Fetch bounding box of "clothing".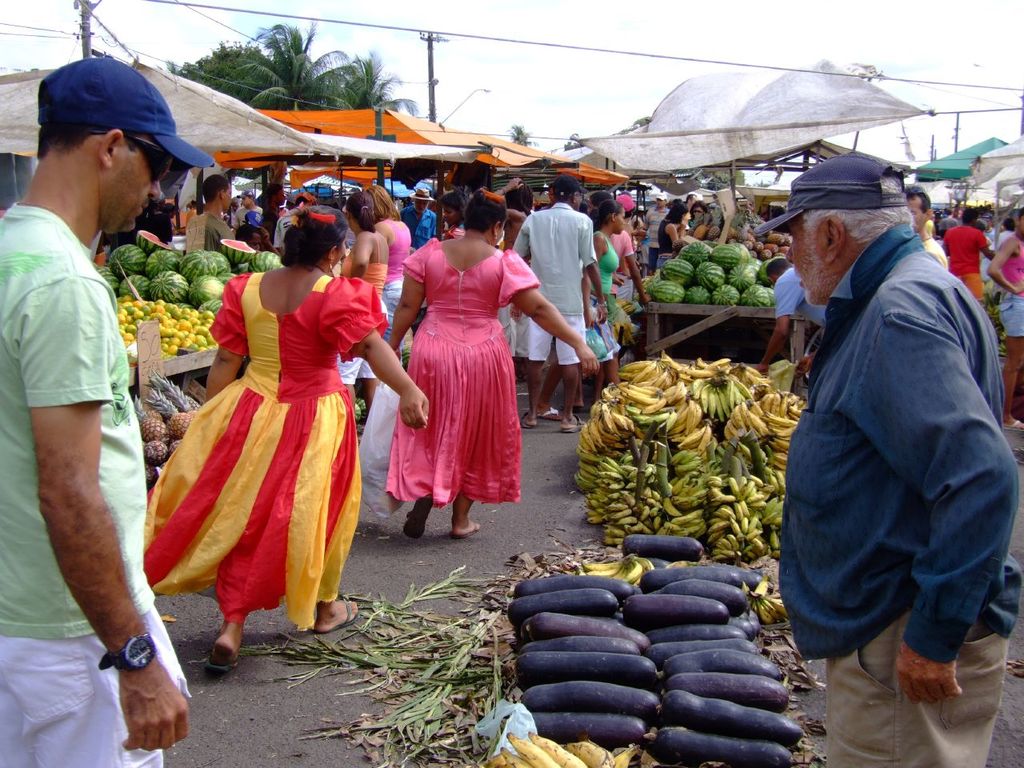
Bbox: locate(946, 222, 986, 304).
